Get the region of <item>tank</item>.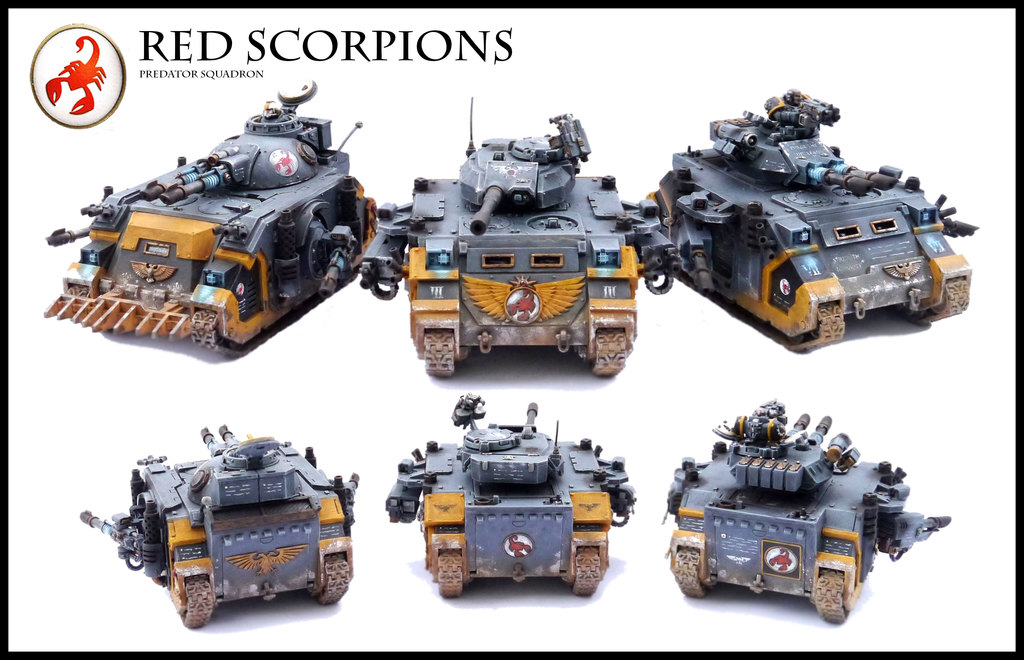
select_region(643, 86, 979, 352).
